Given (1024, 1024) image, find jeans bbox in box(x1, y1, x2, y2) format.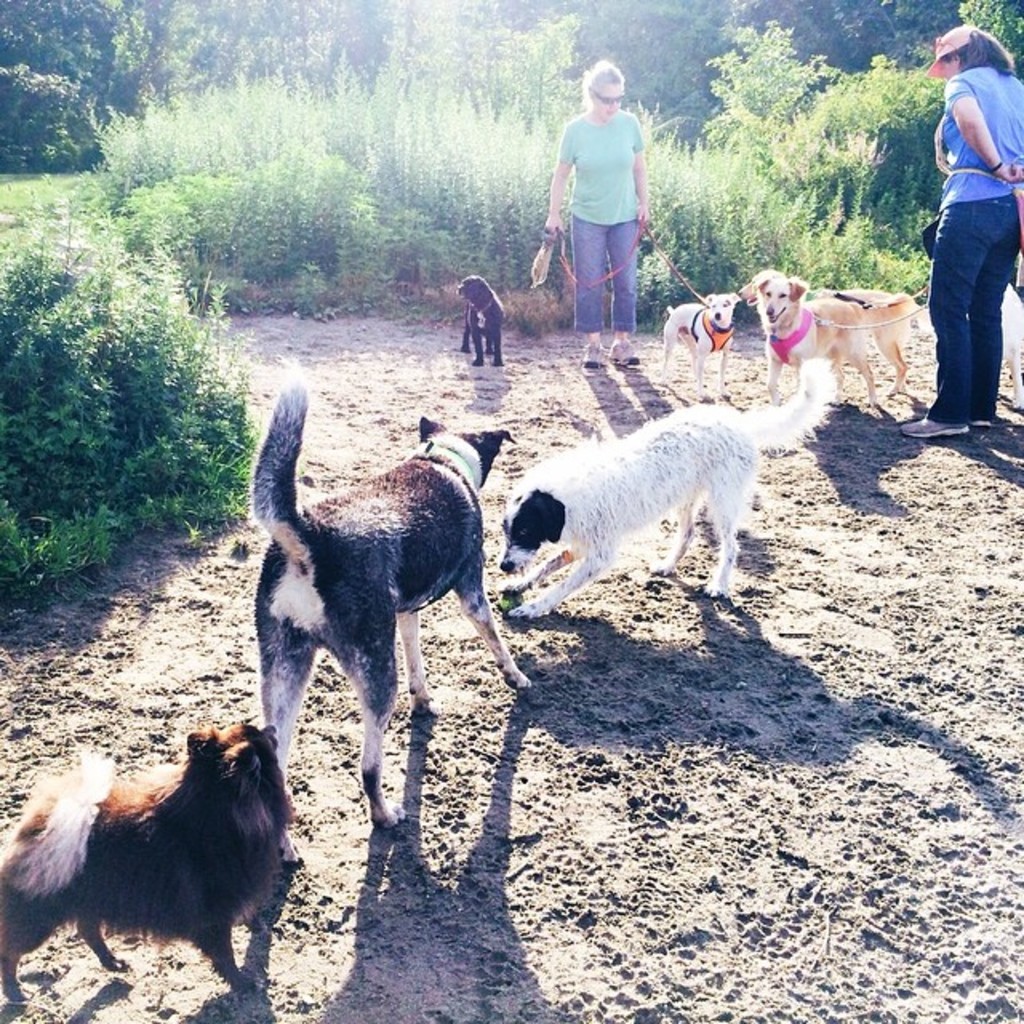
box(922, 182, 1022, 427).
